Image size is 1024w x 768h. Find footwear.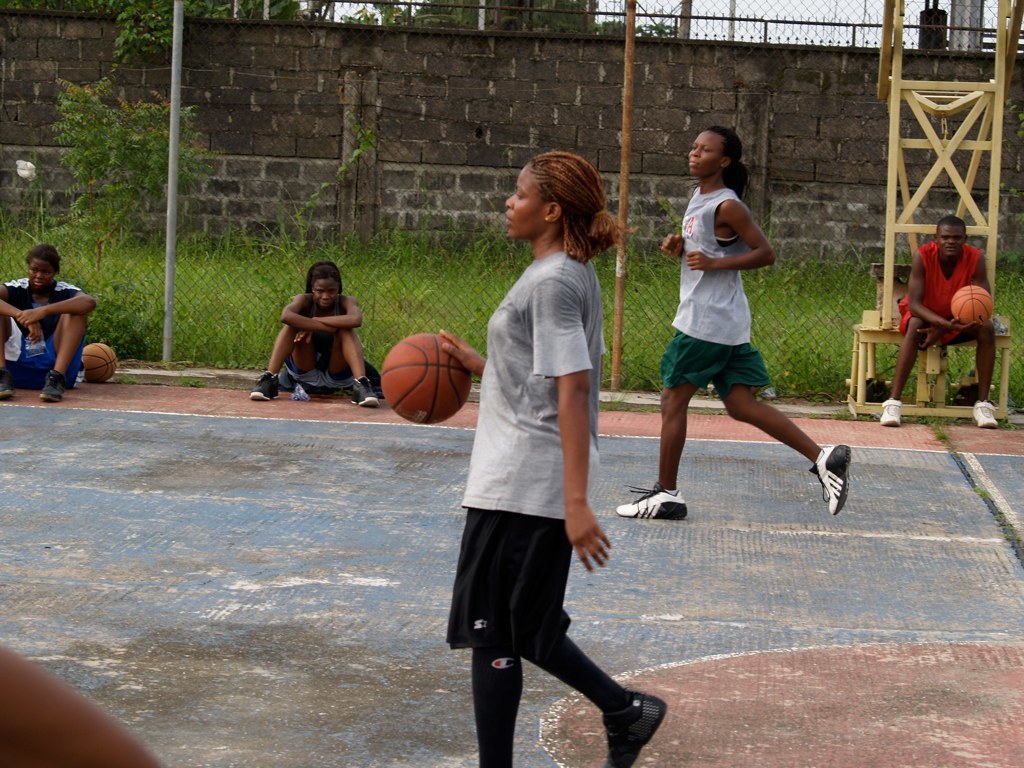
left=349, top=378, right=381, bottom=406.
